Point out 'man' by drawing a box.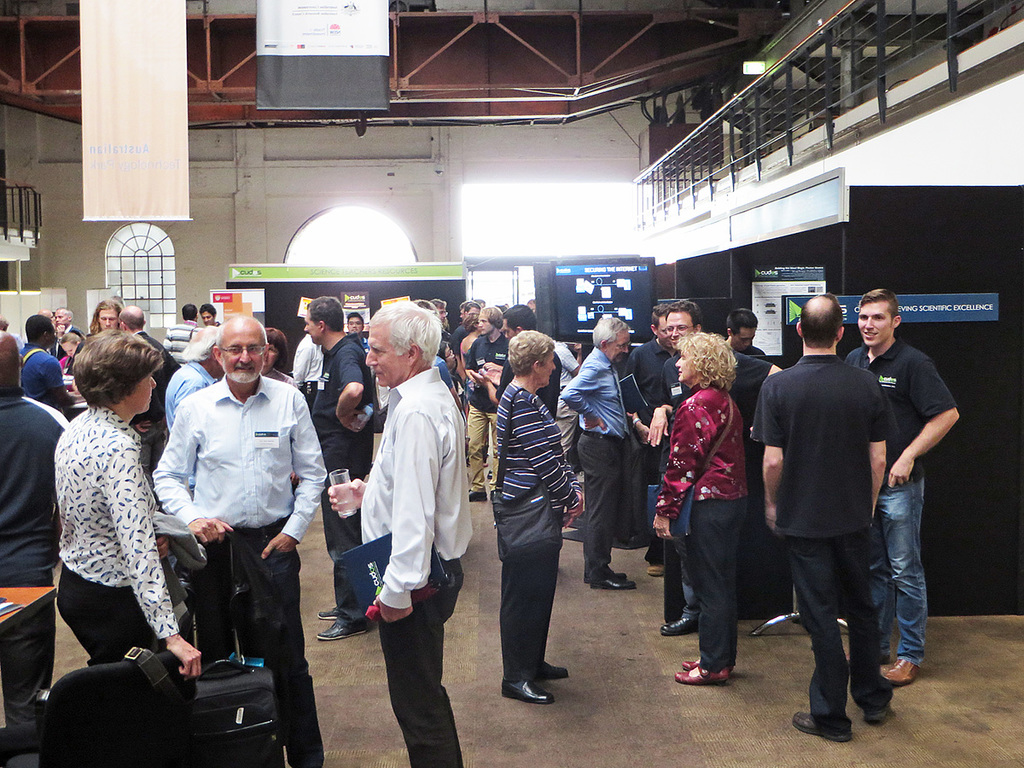
bbox=(476, 306, 561, 436).
